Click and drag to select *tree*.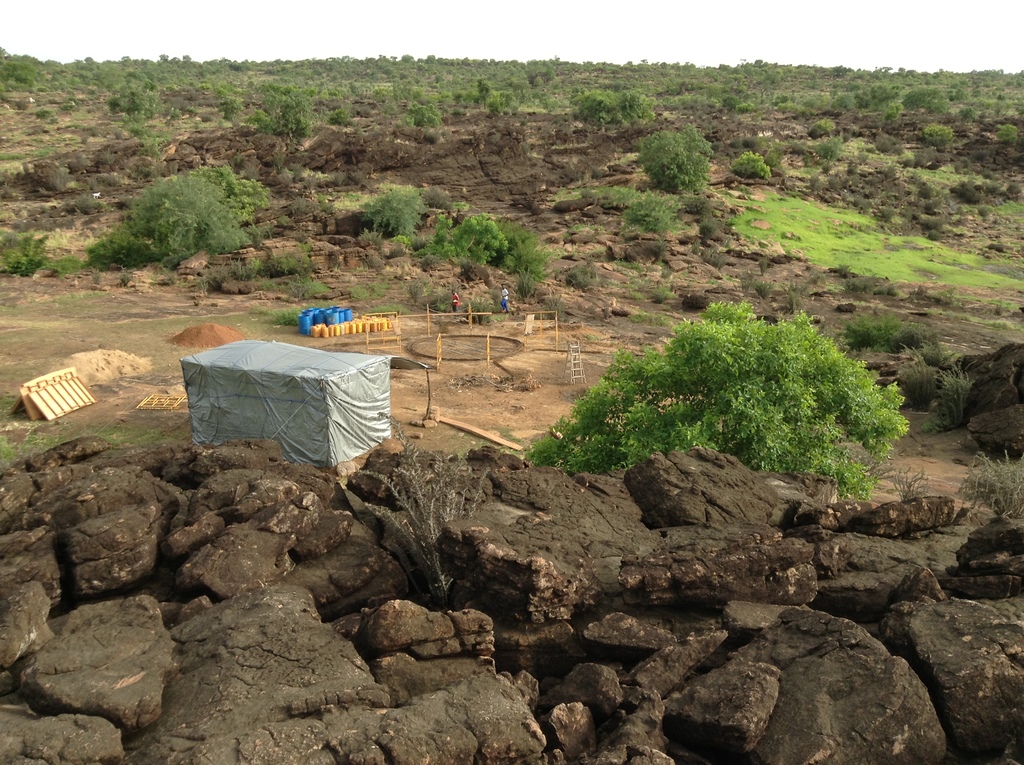
Selection: detection(620, 185, 692, 240).
